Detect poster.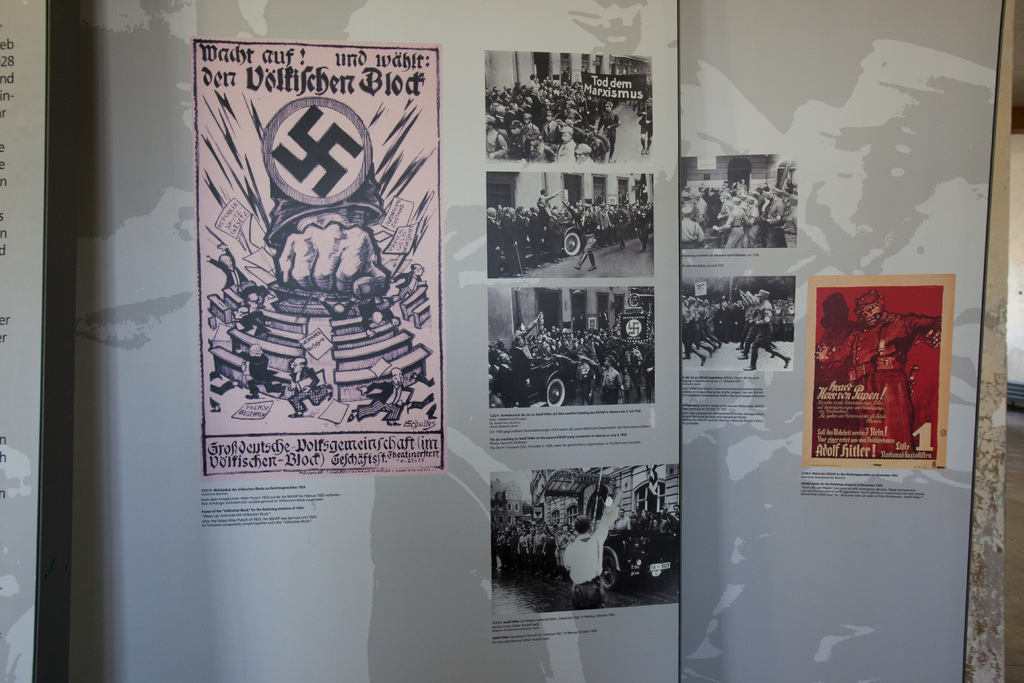
Detected at <region>189, 33, 449, 481</region>.
